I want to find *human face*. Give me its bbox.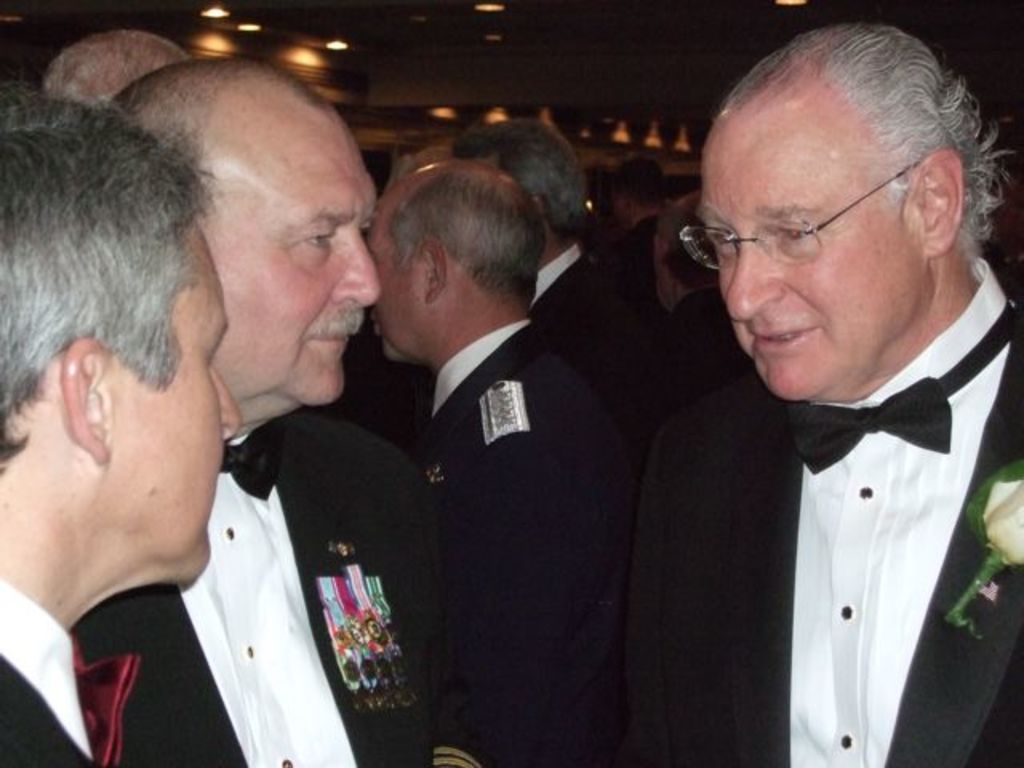
region(366, 182, 421, 363).
